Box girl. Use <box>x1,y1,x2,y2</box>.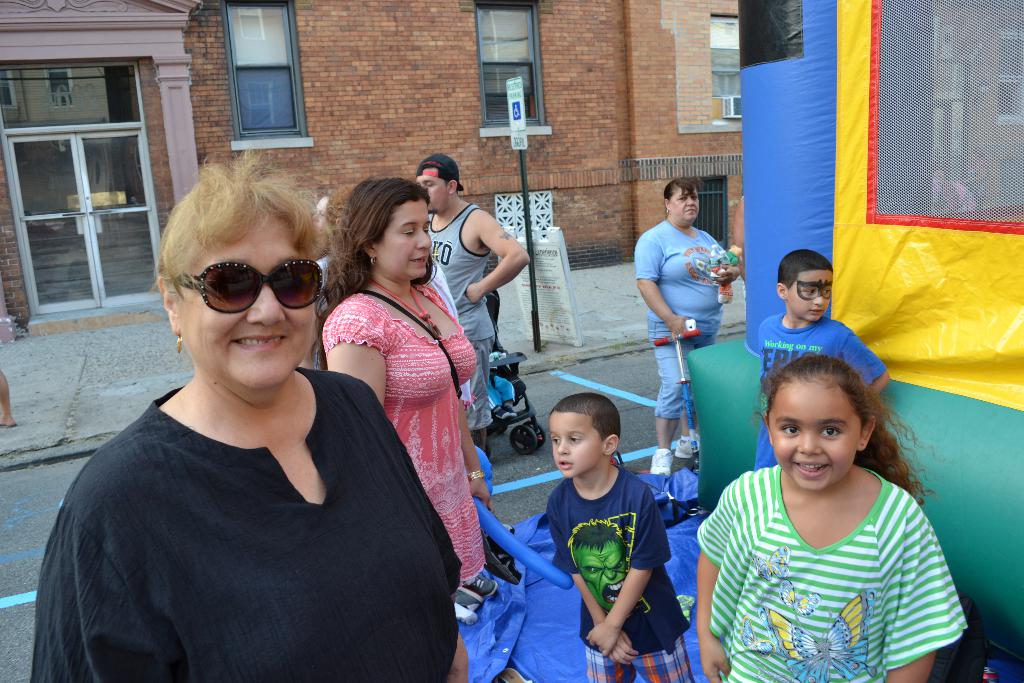
<box>697,350,970,682</box>.
